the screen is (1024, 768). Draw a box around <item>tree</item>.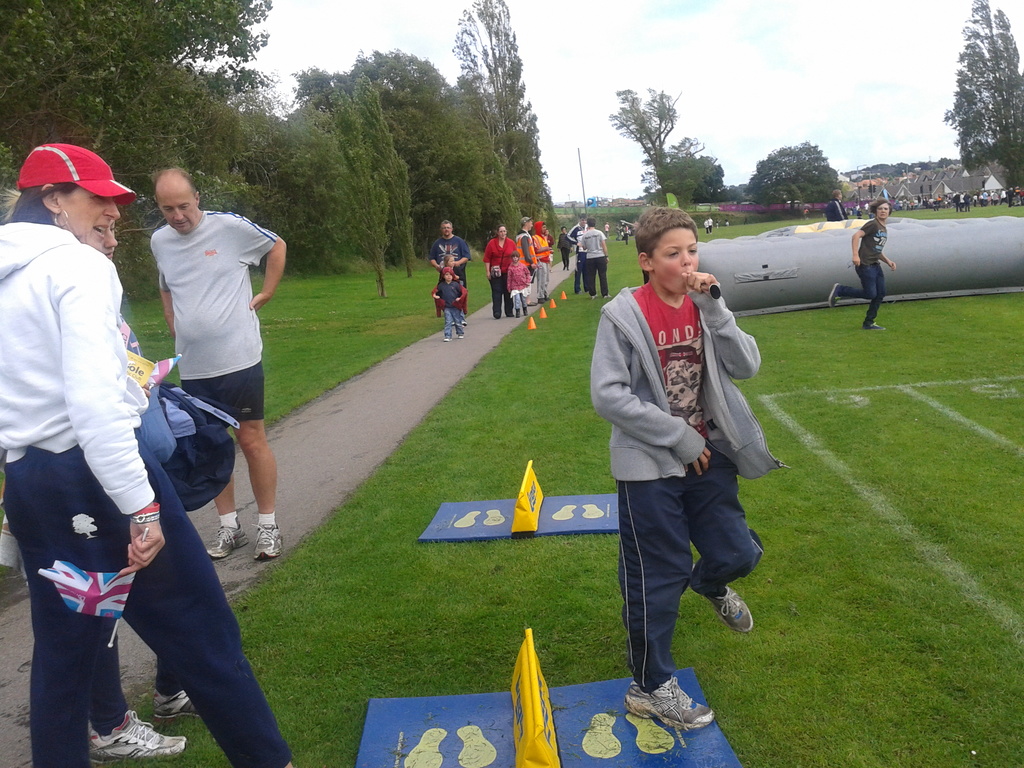
select_region(742, 139, 837, 213).
